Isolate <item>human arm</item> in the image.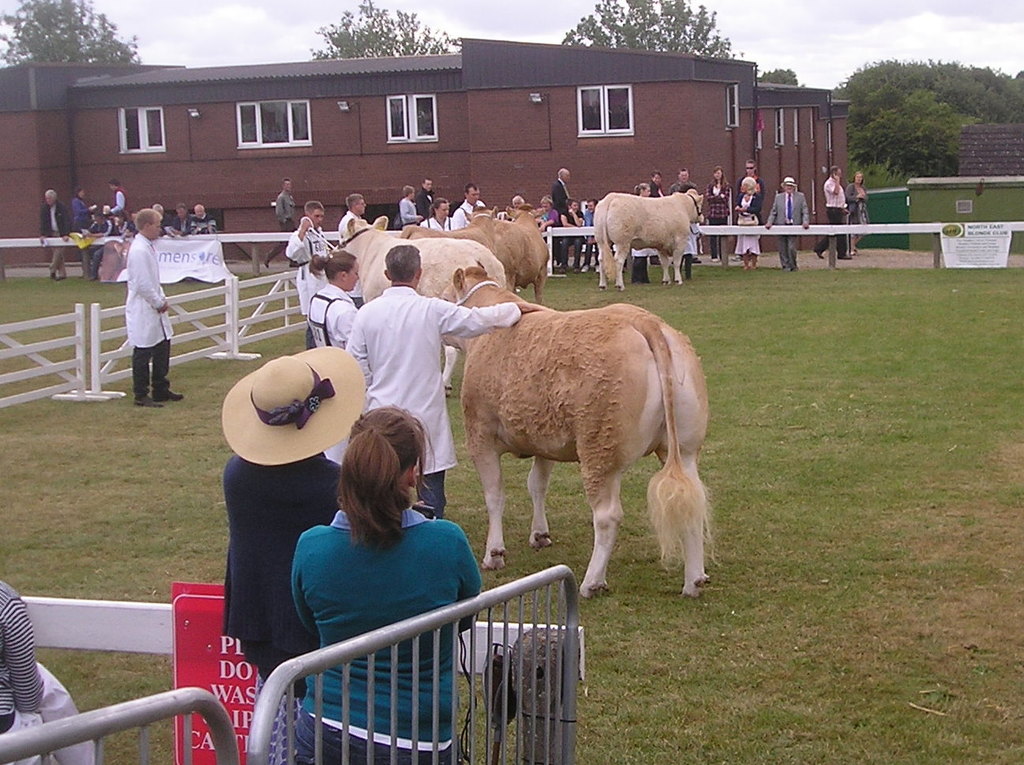
Isolated region: box(559, 210, 573, 226).
